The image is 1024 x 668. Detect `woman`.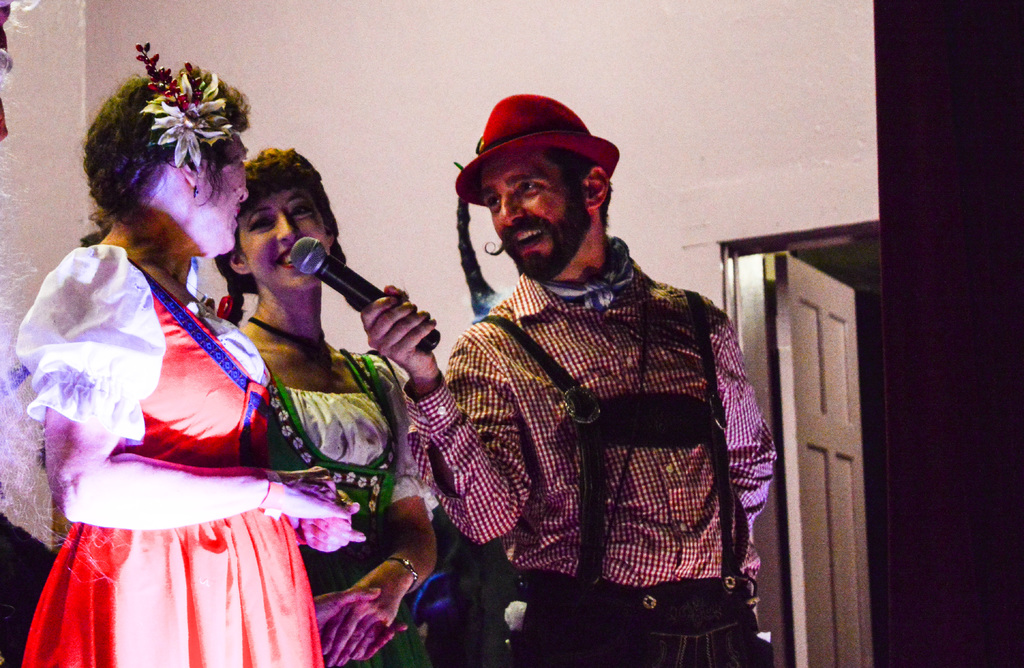
Detection: (15,40,294,647).
